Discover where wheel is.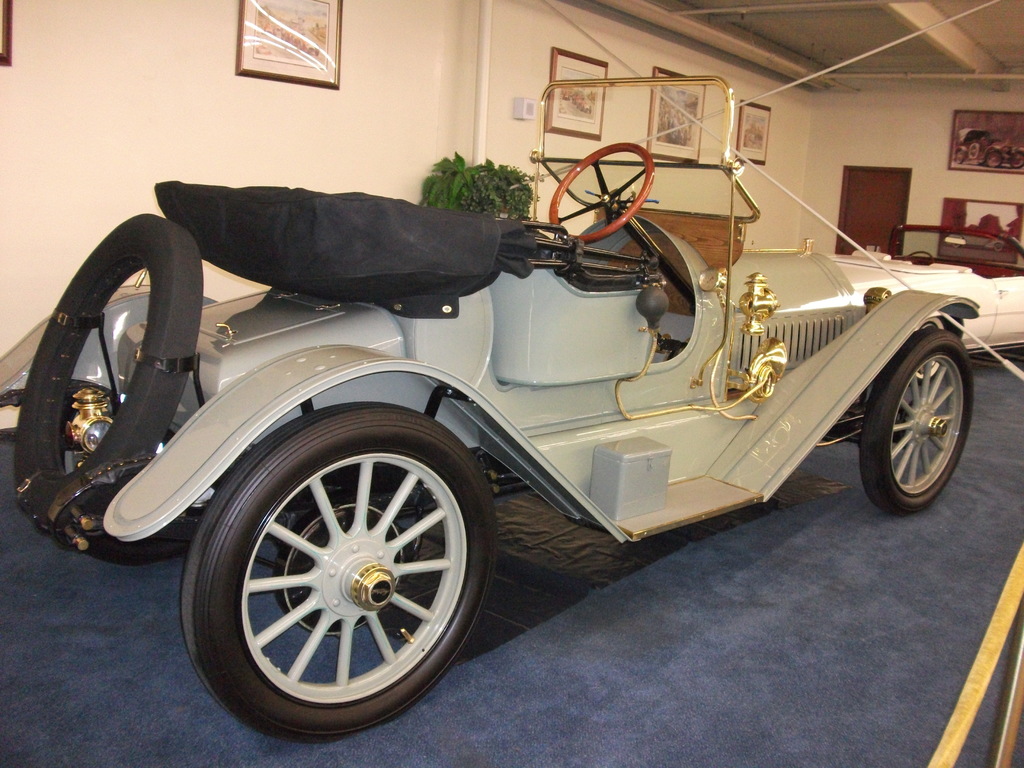
Discovered at box=[314, 51, 318, 55].
